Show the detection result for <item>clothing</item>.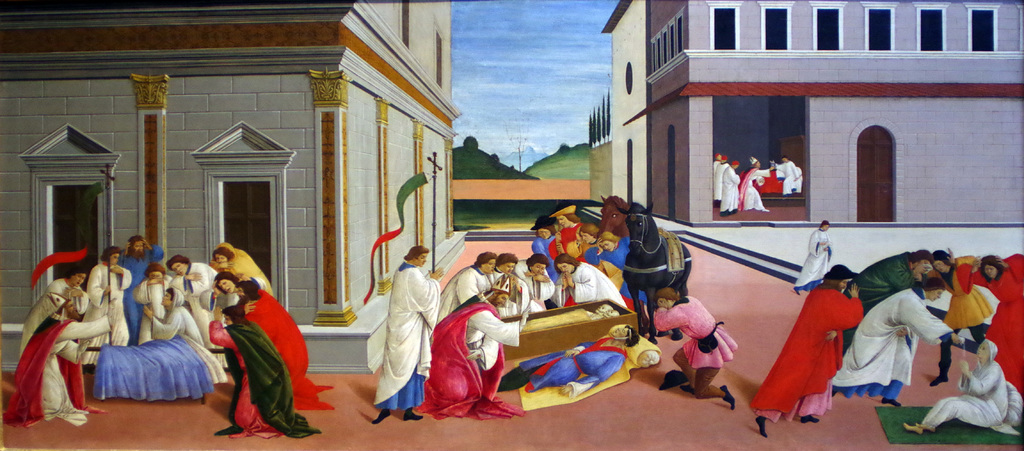
[left=129, top=274, right=168, bottom=349].
